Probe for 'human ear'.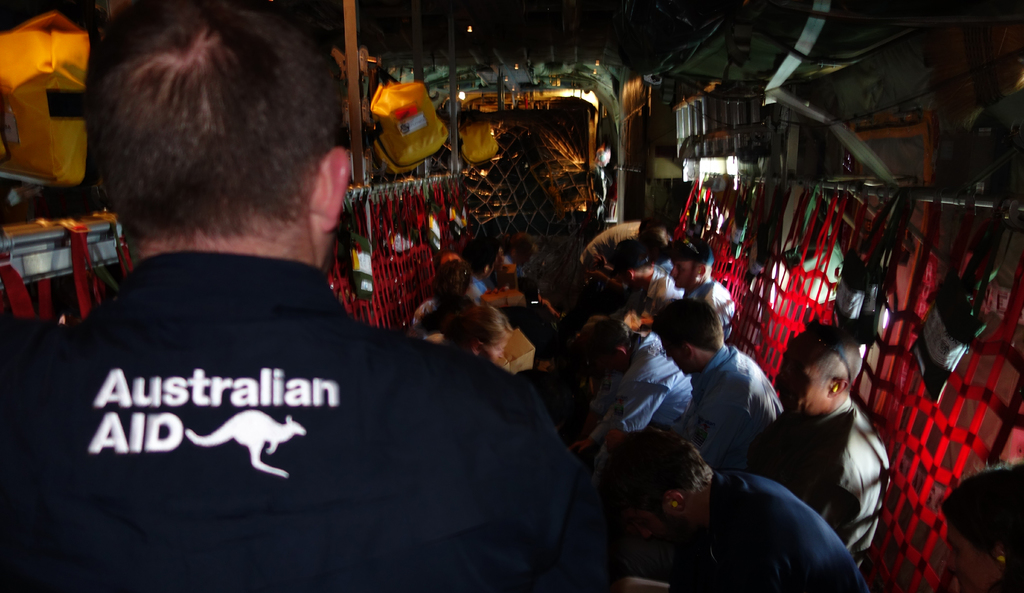
Probe result: detection(697, 265, 709, 278).
